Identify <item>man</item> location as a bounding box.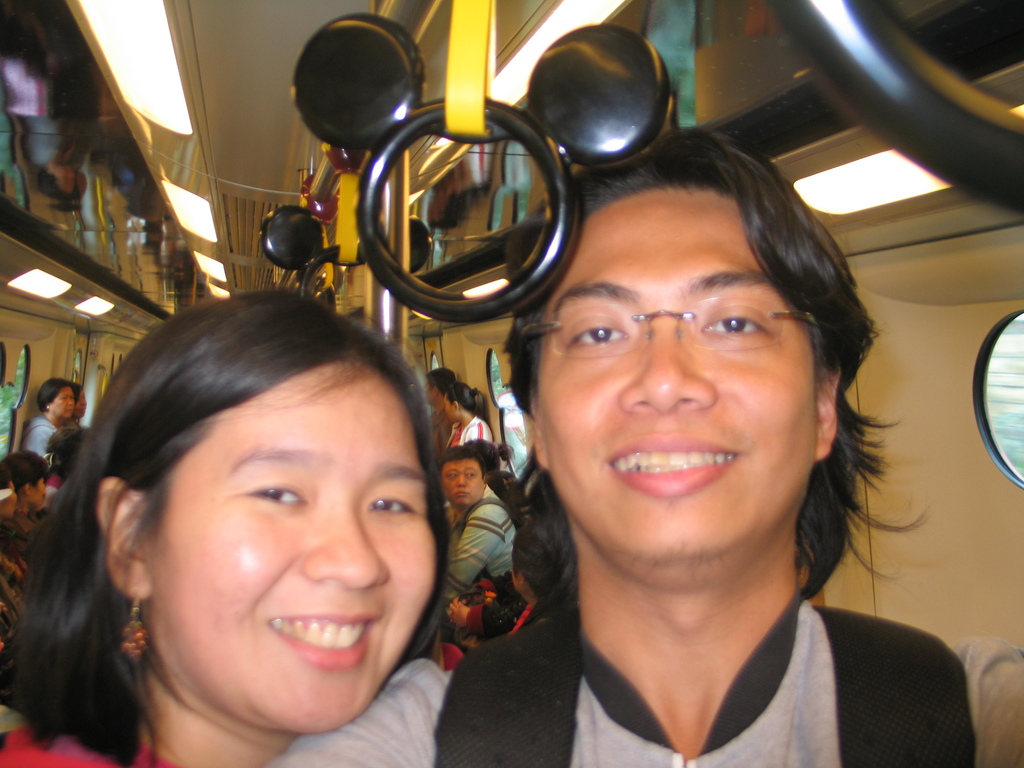
442 442 514 595.
